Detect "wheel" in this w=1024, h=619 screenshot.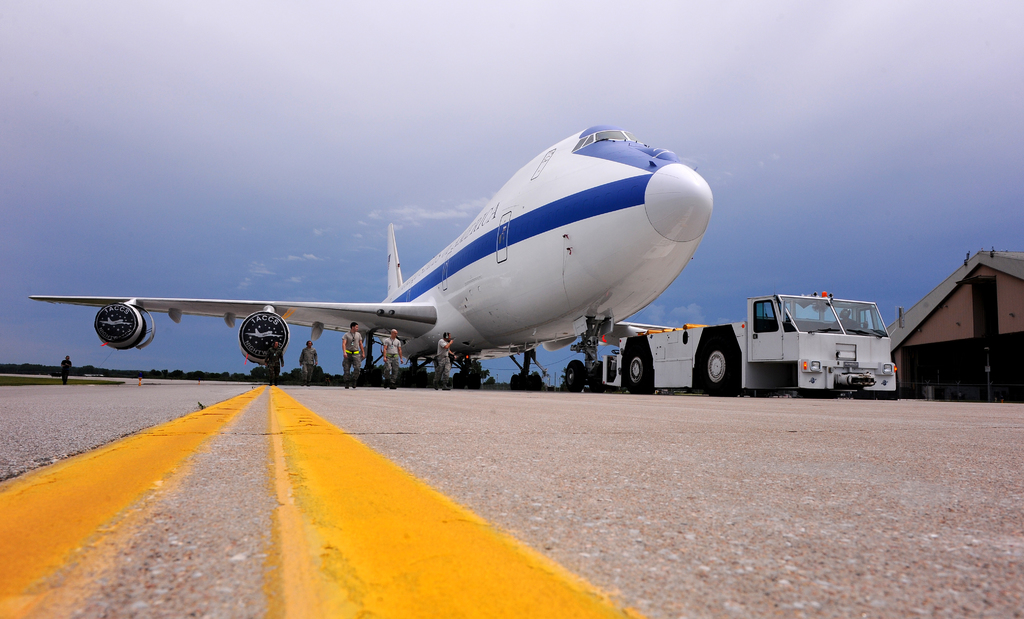
Detection: [621,339,655,393].
